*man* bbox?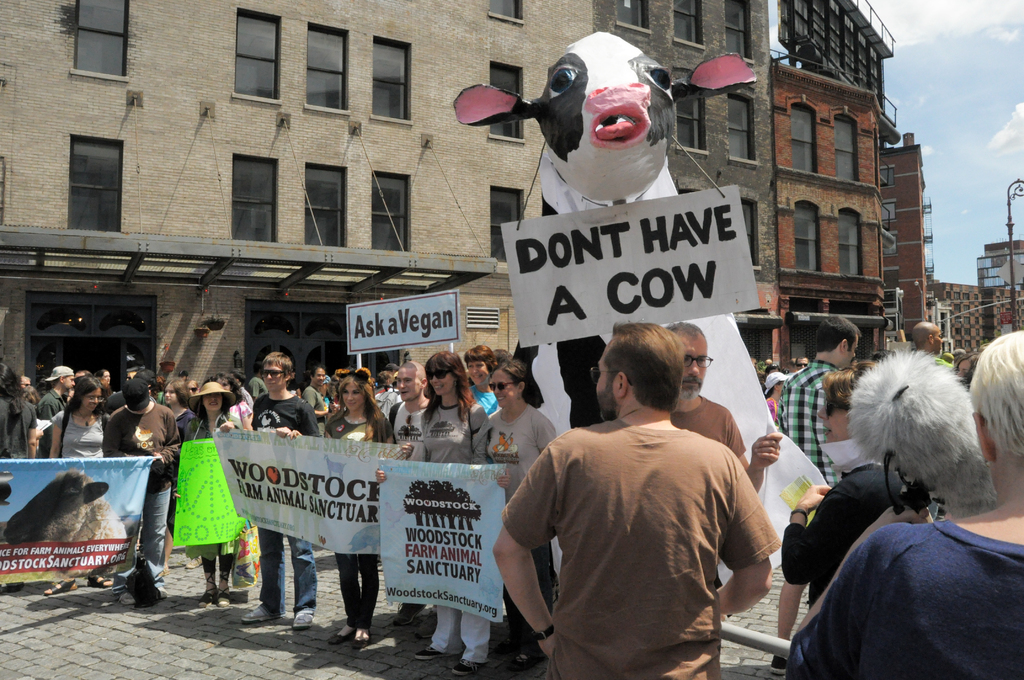
668, 321, 783, 492
